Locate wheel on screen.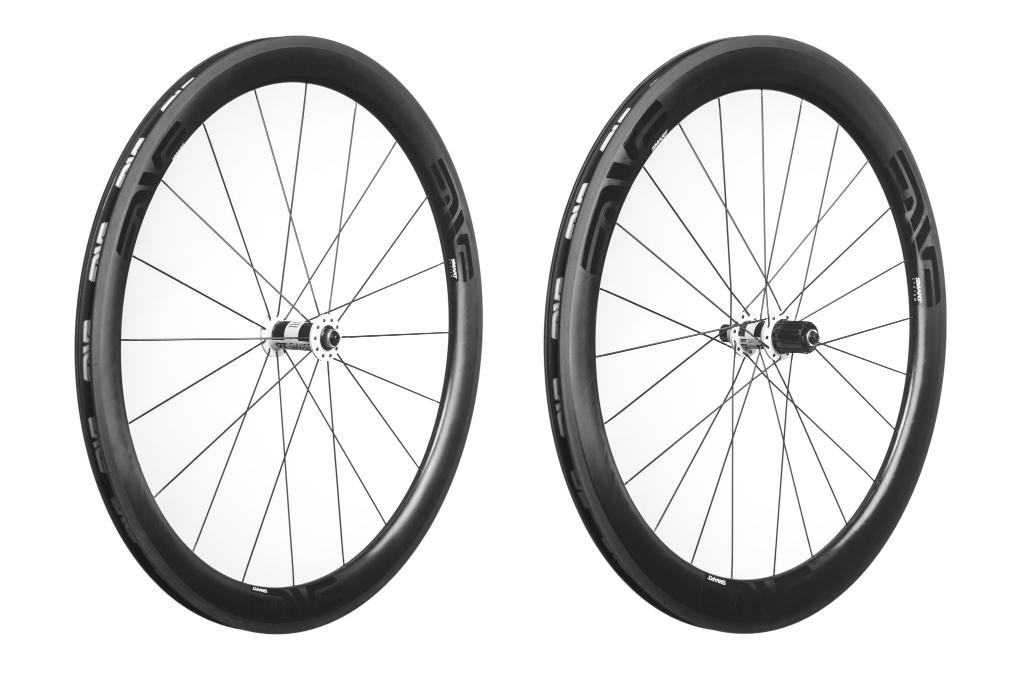
On screen at bbox=(86, 38, 468, 636).
